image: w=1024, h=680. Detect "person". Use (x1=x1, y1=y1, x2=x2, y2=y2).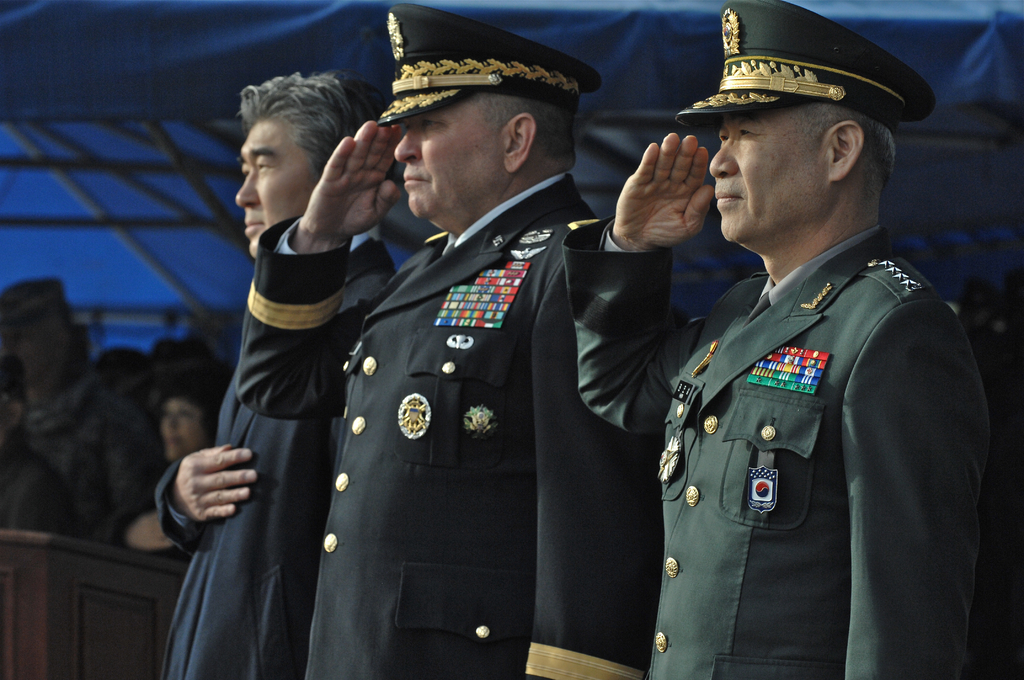
(x1=90, y1=349, x2=159, y2=408).
